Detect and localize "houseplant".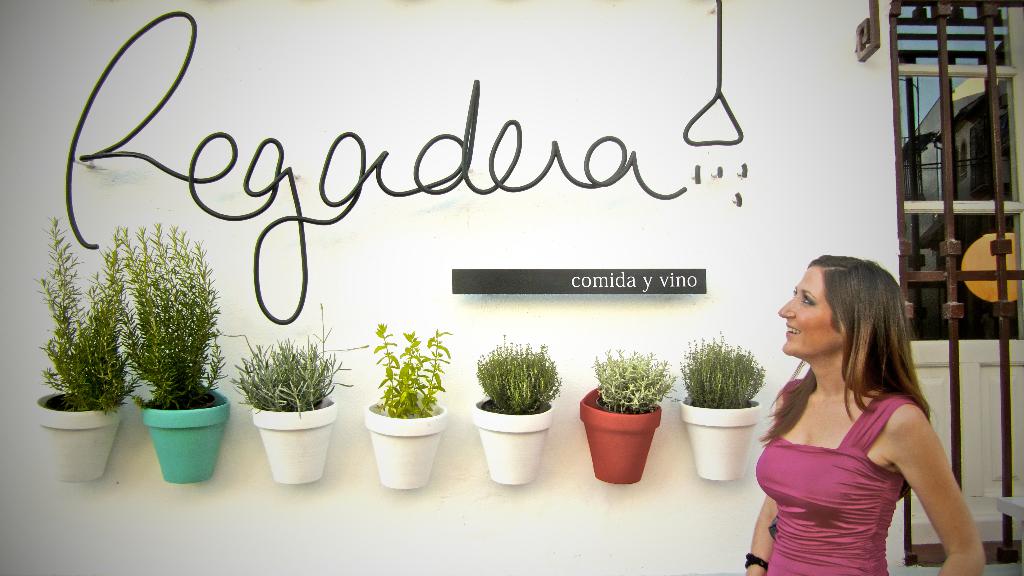
Localized at 230,307,340,483.
